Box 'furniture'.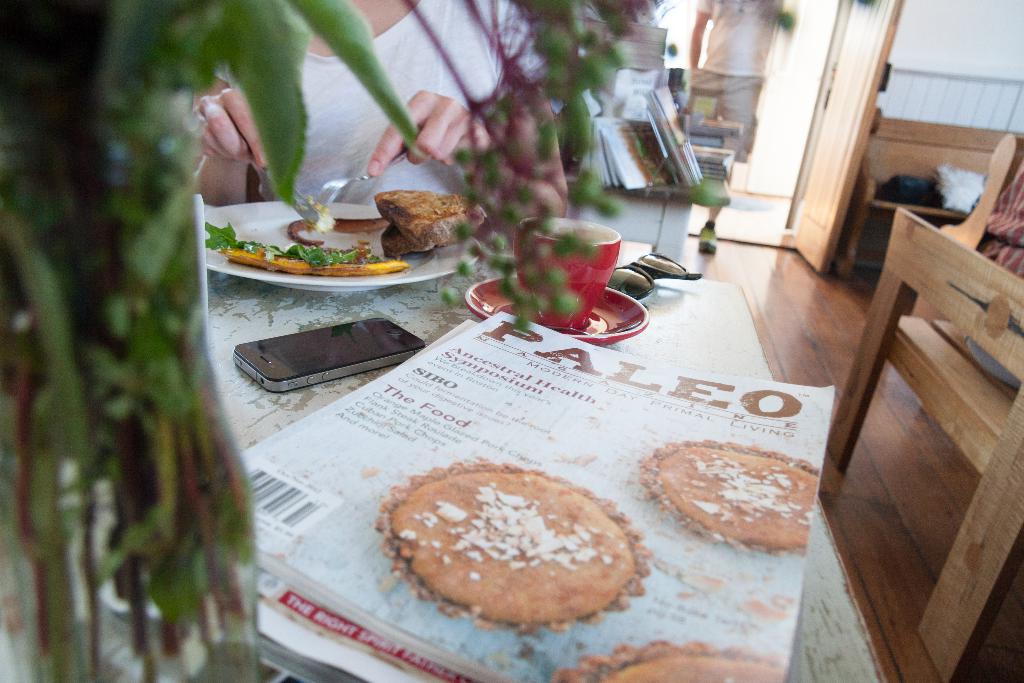
detection(828, 206, 1023, 682).
